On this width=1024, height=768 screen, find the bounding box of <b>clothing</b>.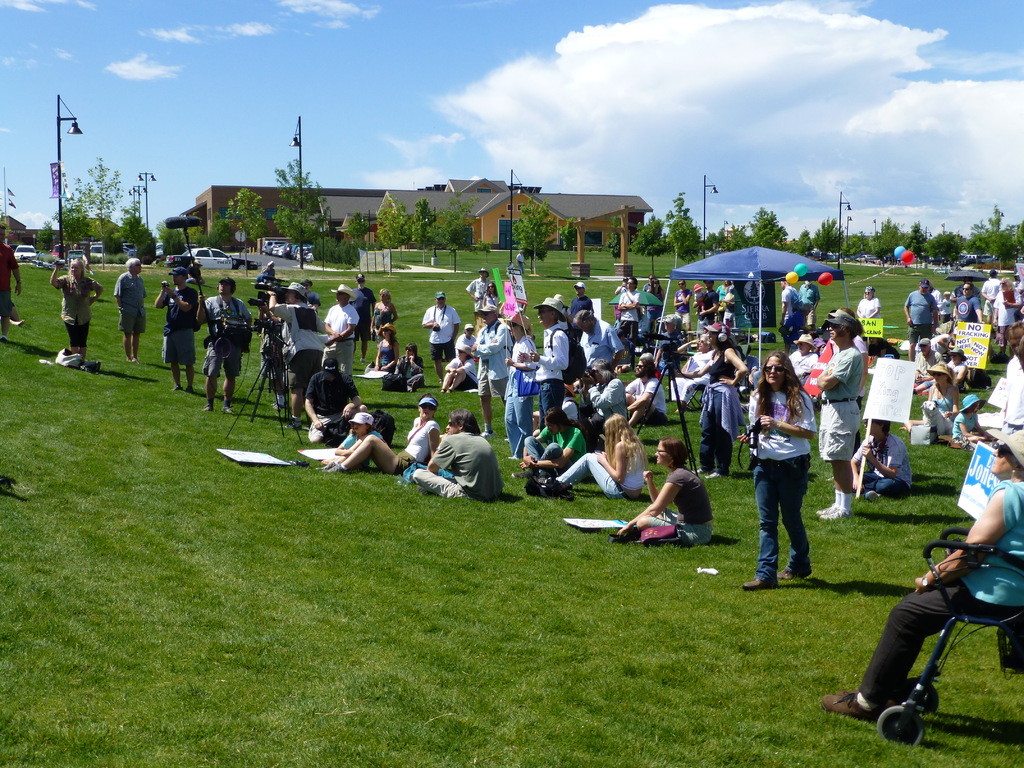
Bounding box: 524 314 571 433.
